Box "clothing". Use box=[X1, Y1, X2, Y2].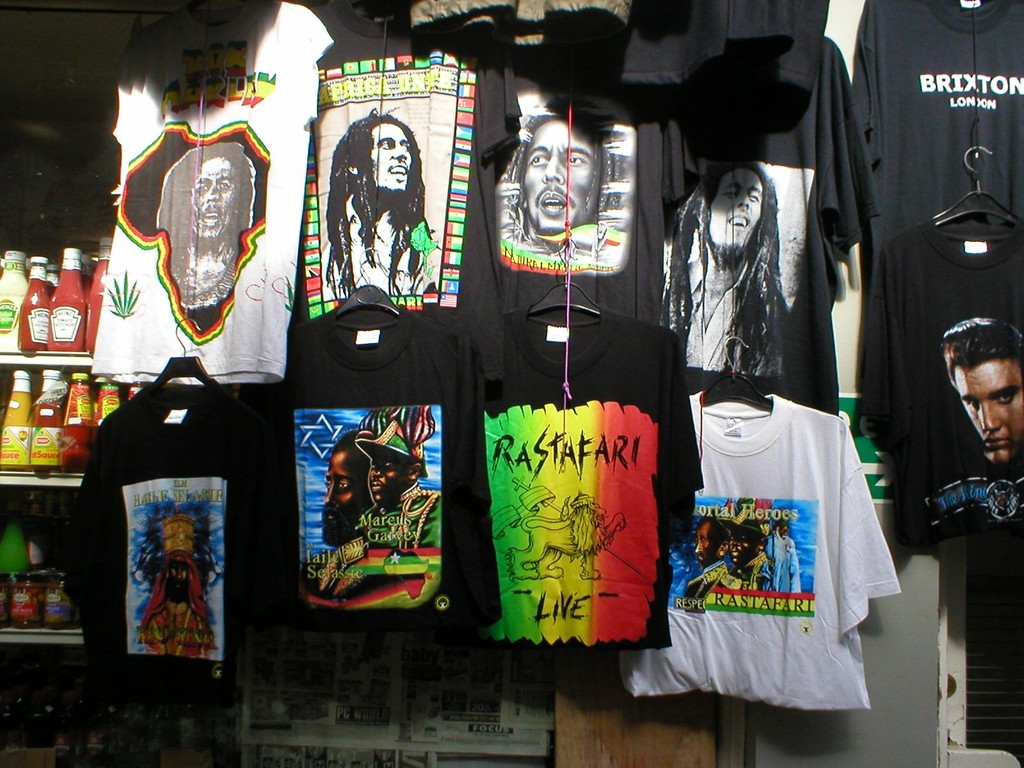
box=[644, 335, 897, 717].
